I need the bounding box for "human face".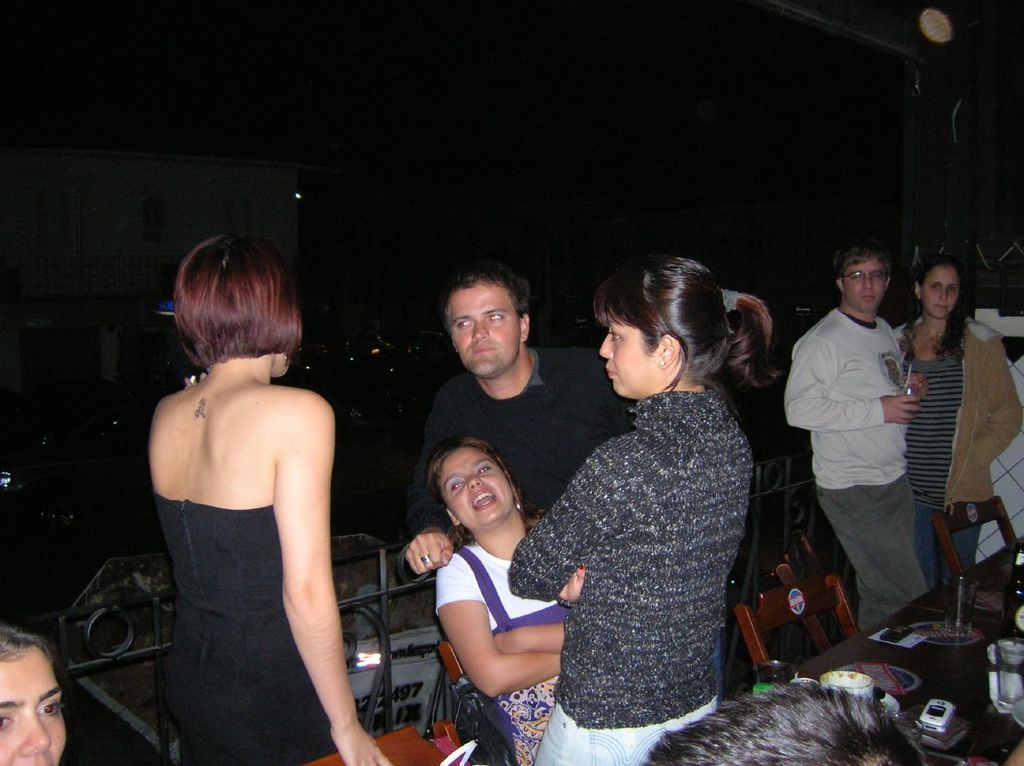
Here it is: box(845, 260, 887, 312).
